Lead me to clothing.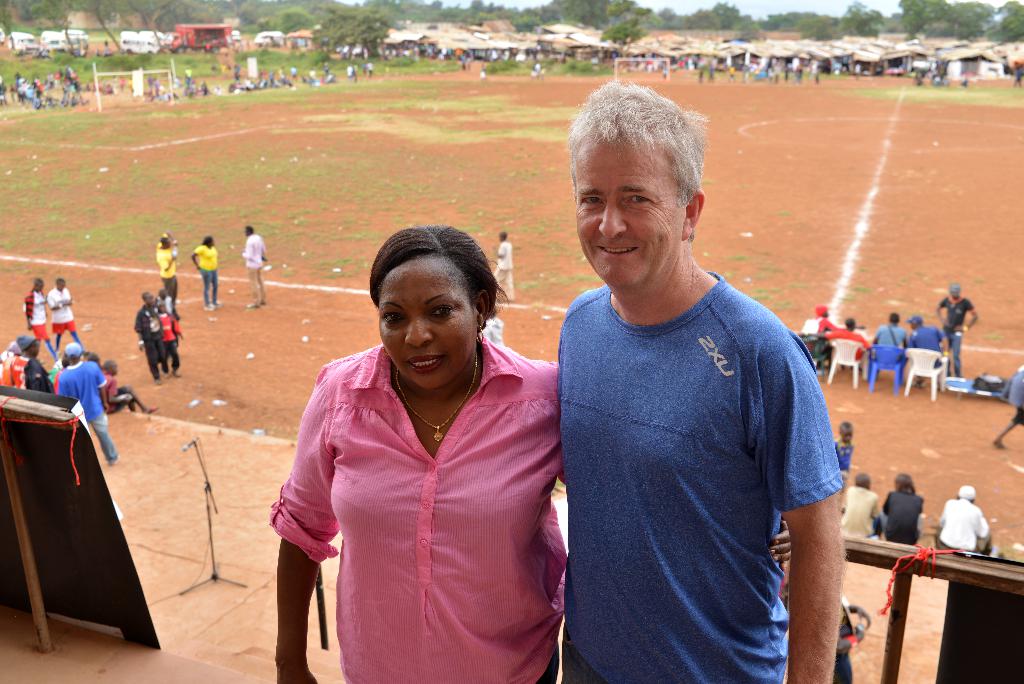
Lead to bbox(831, 592, 857, 683).
